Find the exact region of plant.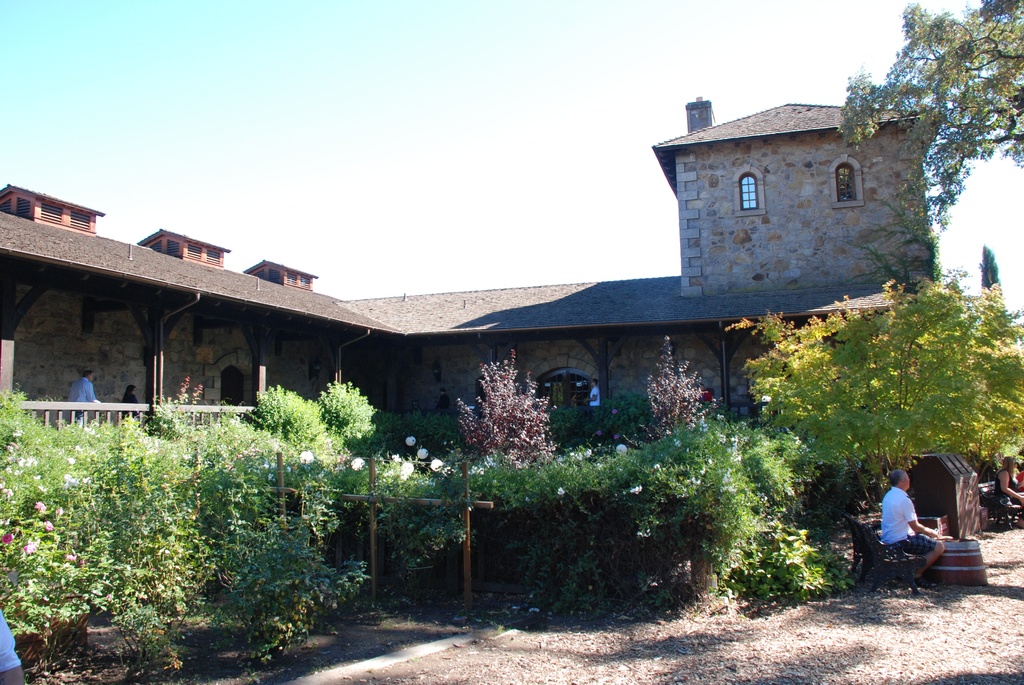
Exact region: {"left": 211, "top": 474, "right": 378, "bottom": 675}.
